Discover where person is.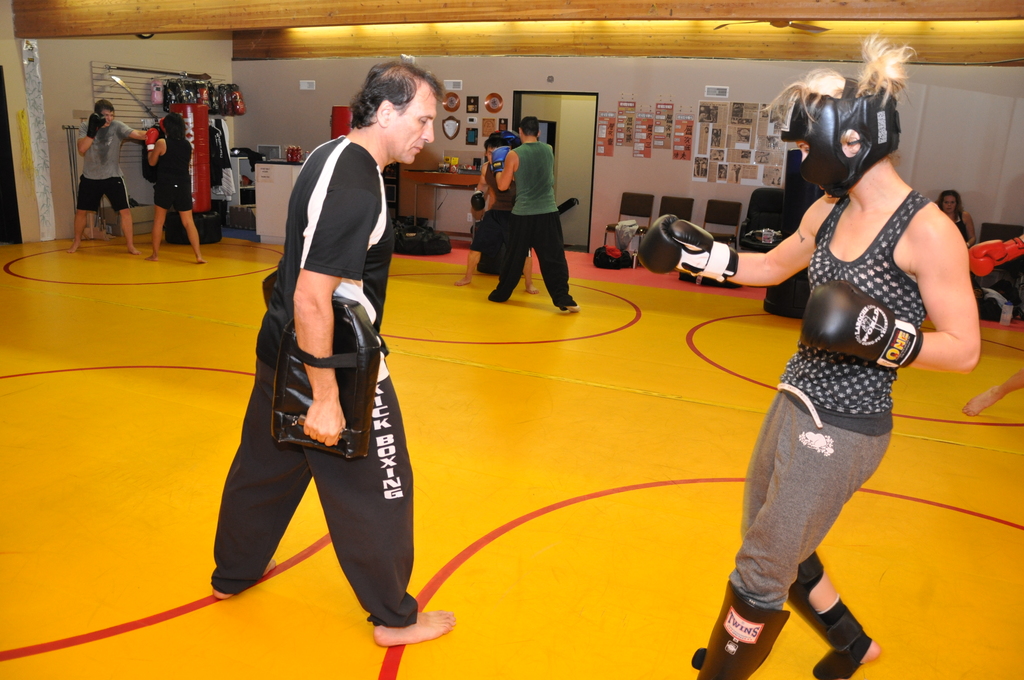
Discovered at 143 108 207 263.
